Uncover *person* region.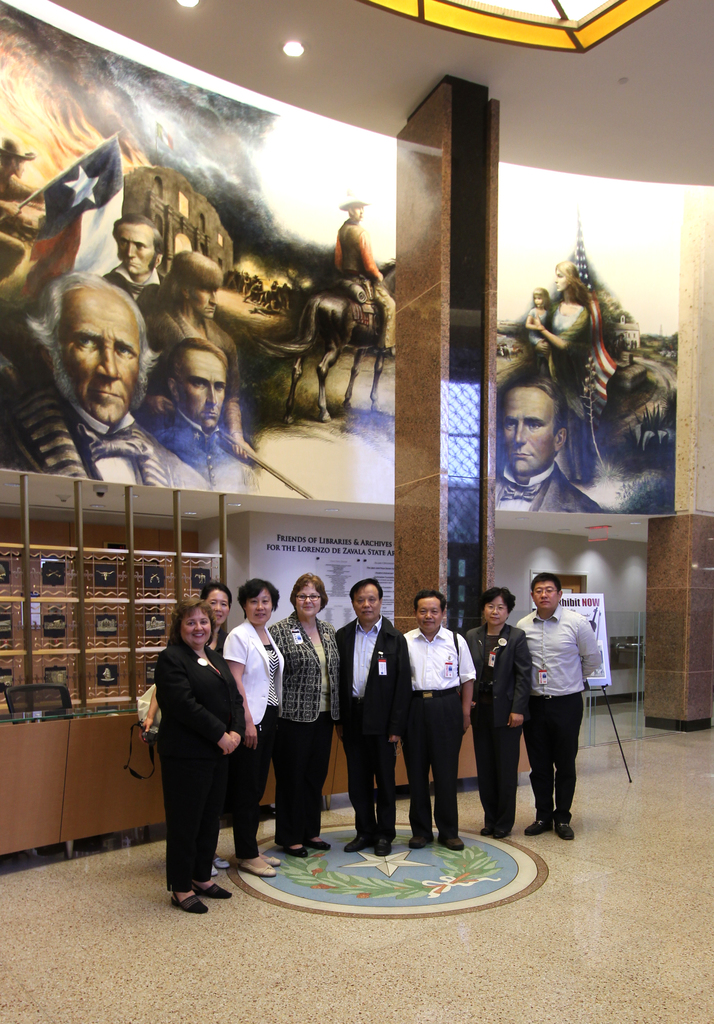
Uncovered: [403, 582, 482, 846].
